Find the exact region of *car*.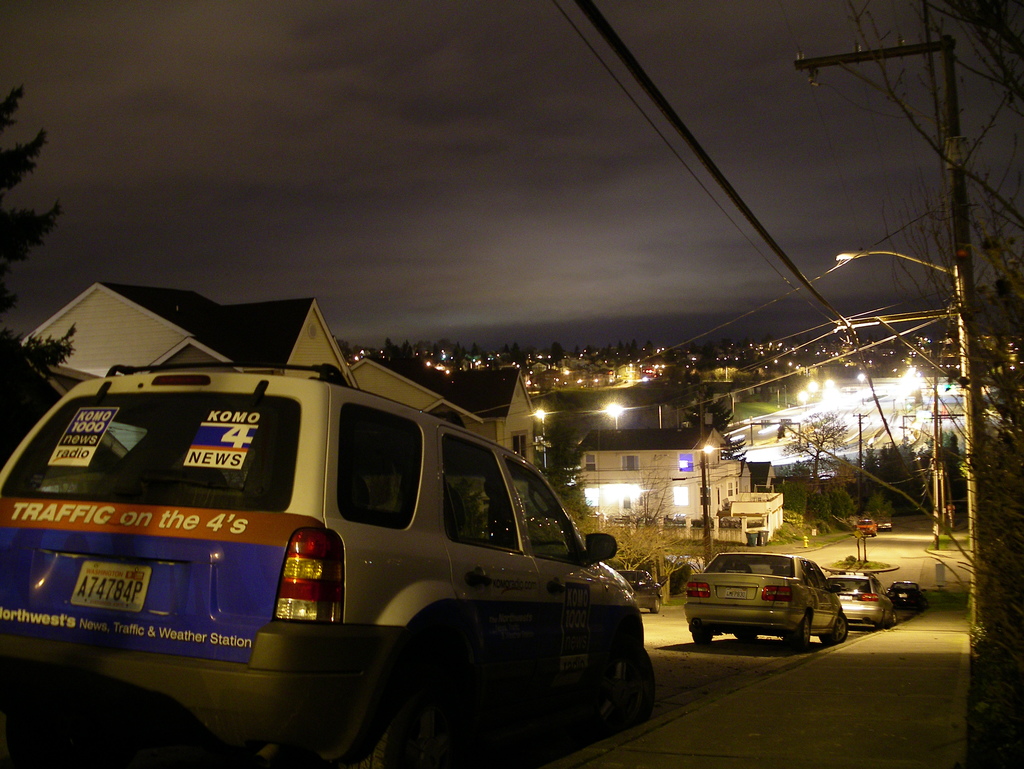
Exact region: region(888, 578, 929, 614).
